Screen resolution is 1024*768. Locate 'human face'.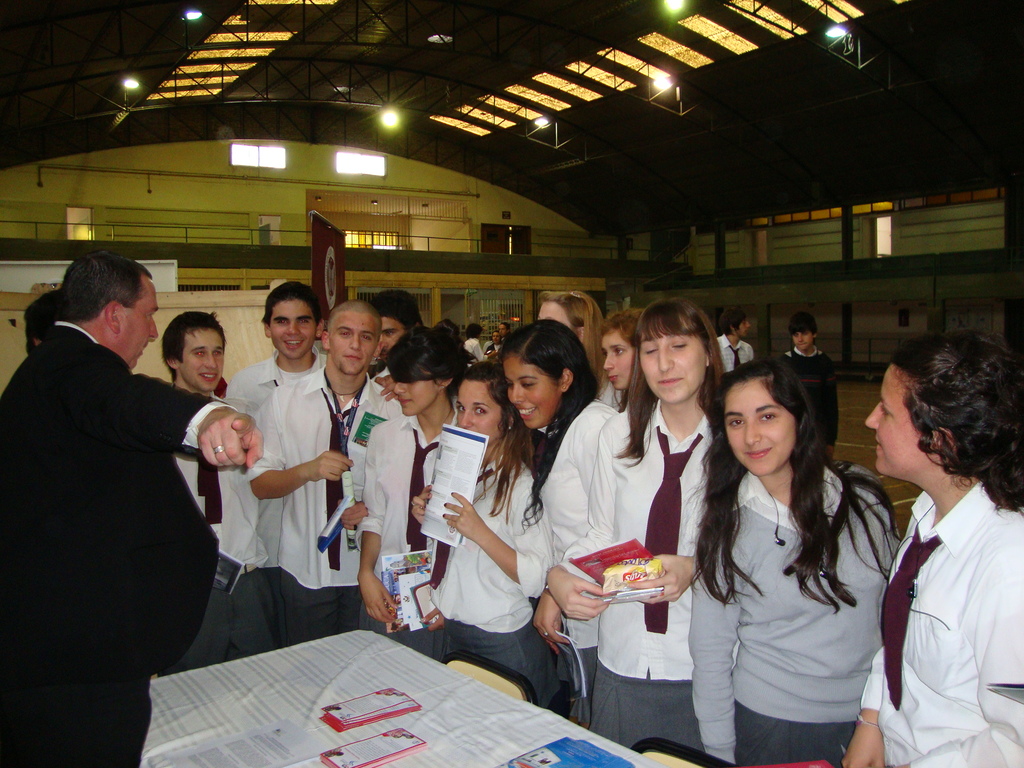
bbox=[390, 373, 442, 413].
